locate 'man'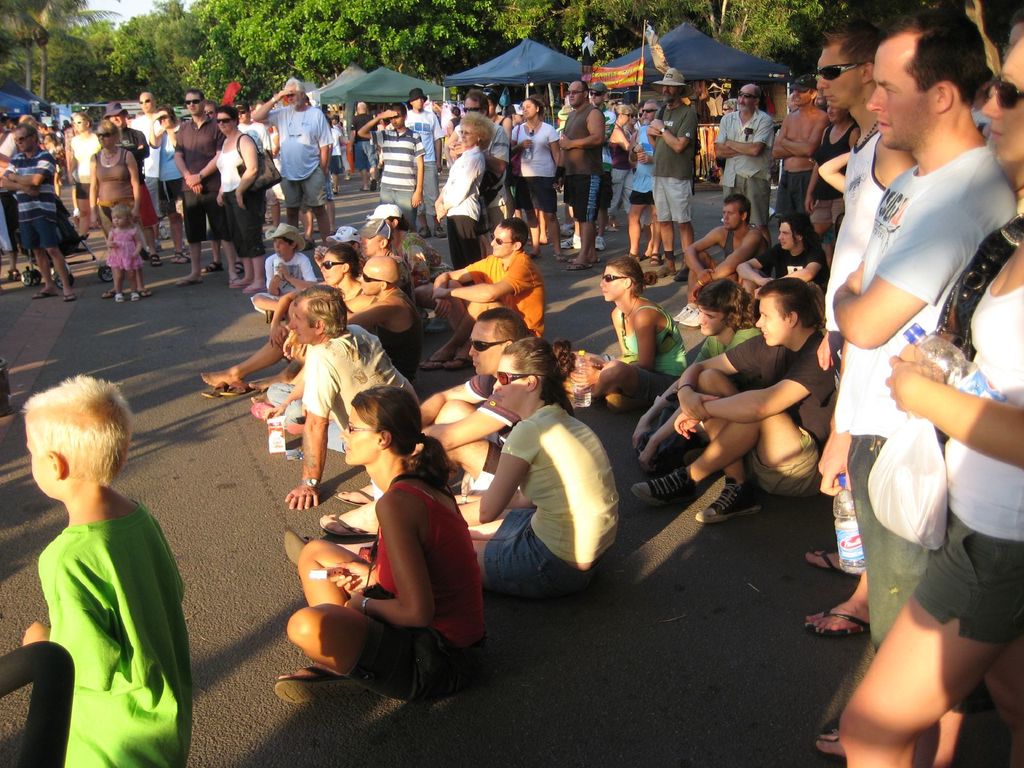
{"left": 772, "top": 70, "right": 830, "bottom": 222}
